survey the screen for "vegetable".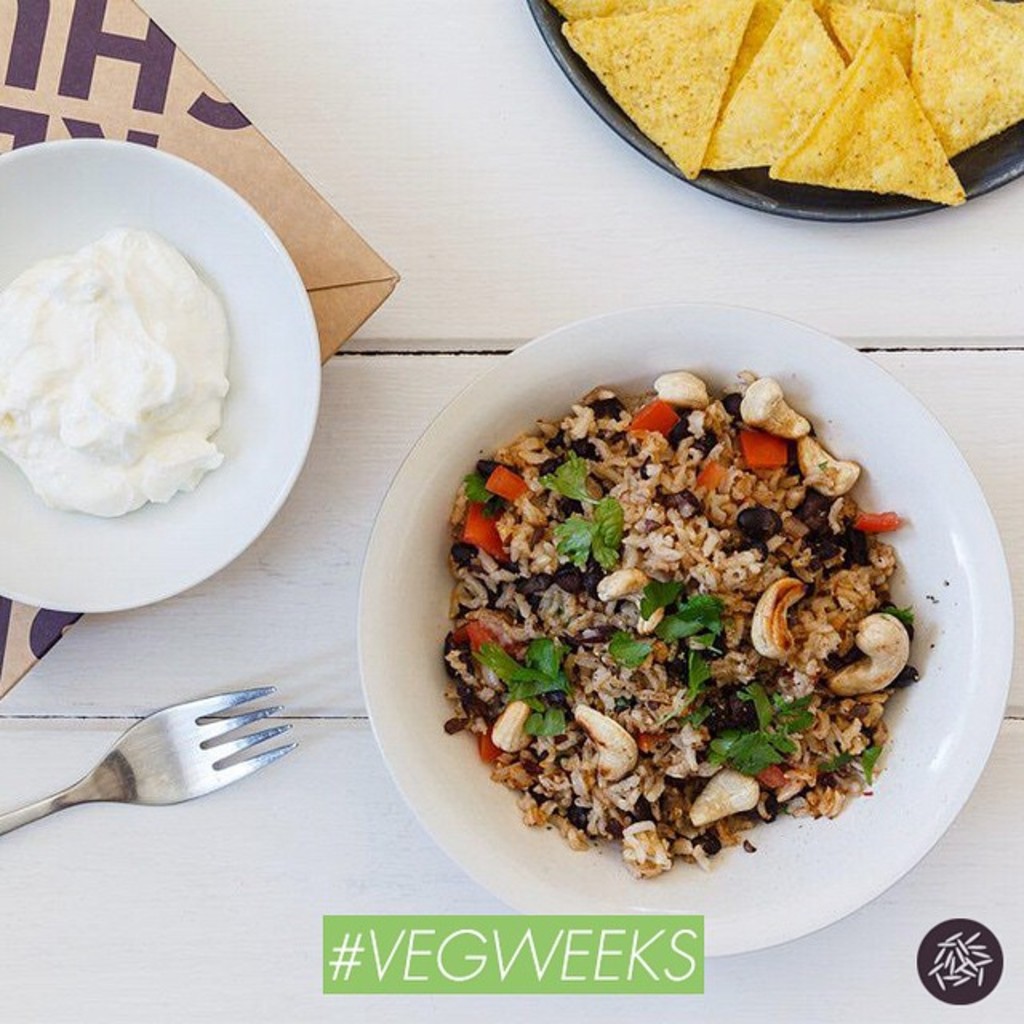
Survey found: <region>467, 501, 504, 565</region>.
